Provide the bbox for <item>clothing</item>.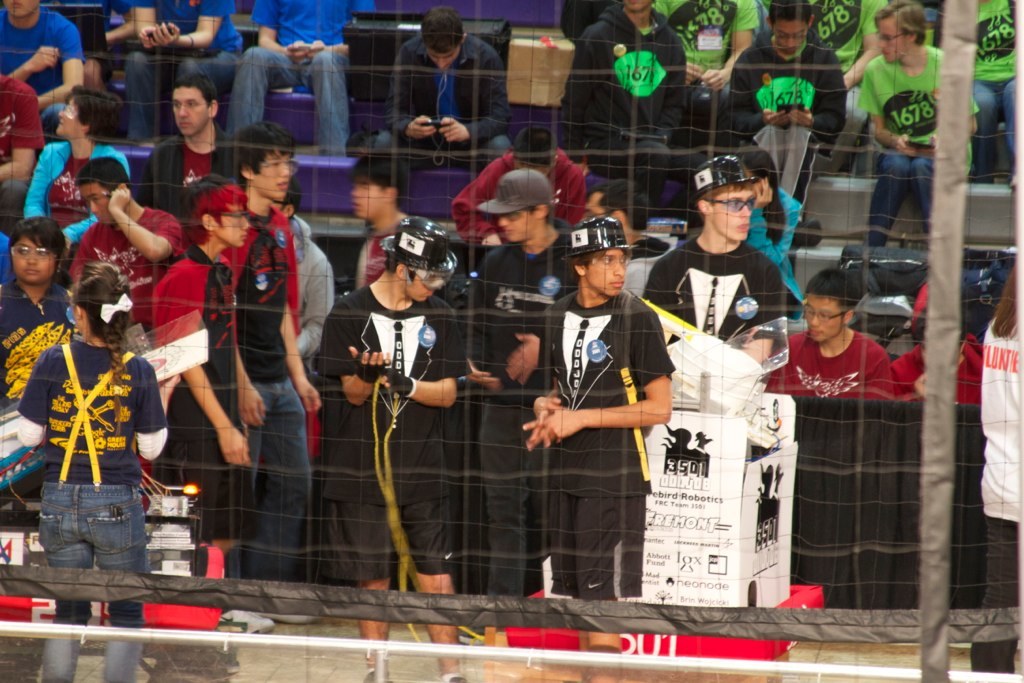
Rect(783, 0, 880, 96).
